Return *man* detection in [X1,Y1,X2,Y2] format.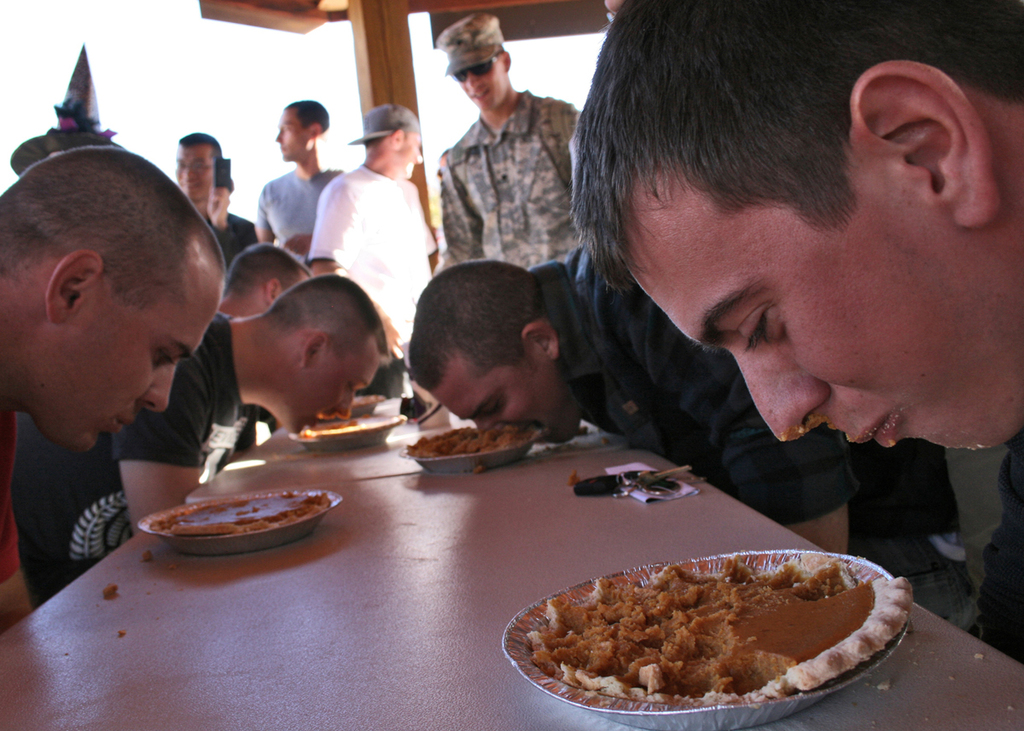
[165,130,258,281].
